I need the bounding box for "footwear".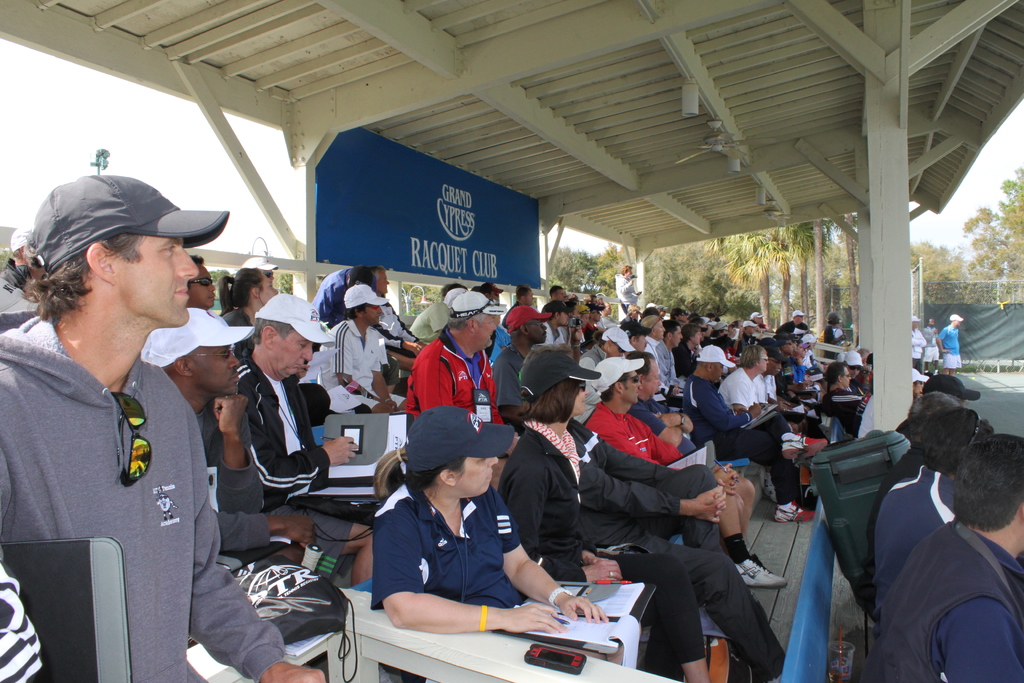
Here it is: (x1=780, y1=429, x2=829, y2=461).
